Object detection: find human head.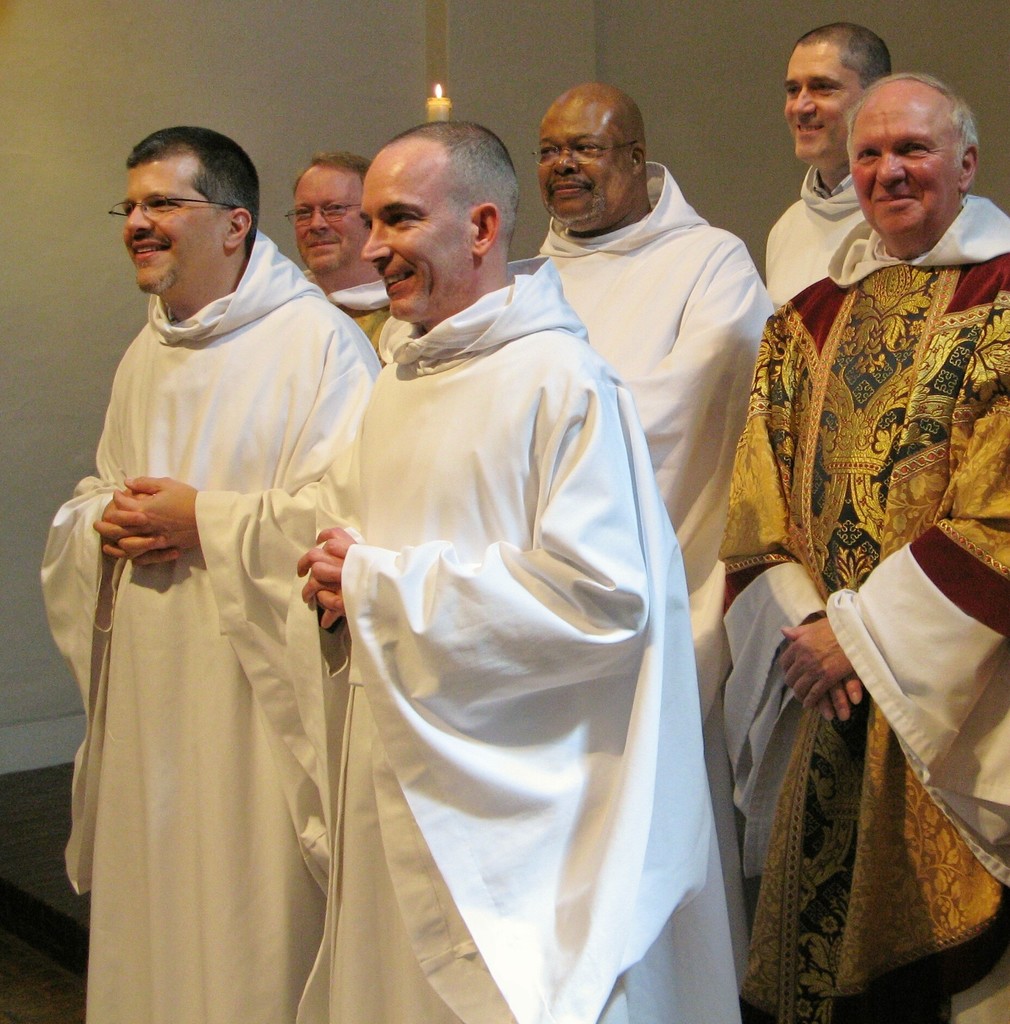
pyautogui.locateOnScreen(779, 22, 891, 163).
